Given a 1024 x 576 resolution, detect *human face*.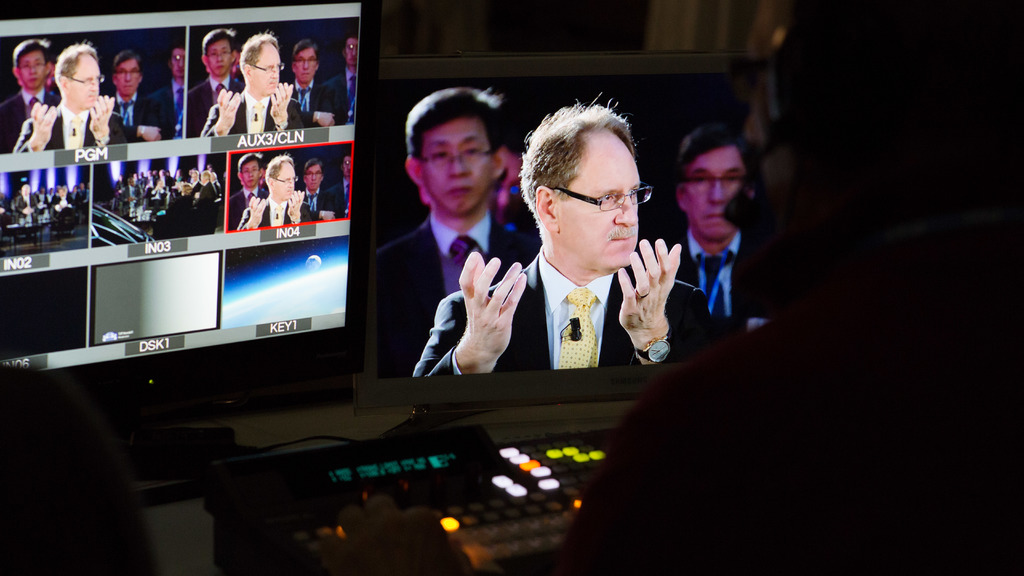
bbox=(253, 41, 280, 96).
